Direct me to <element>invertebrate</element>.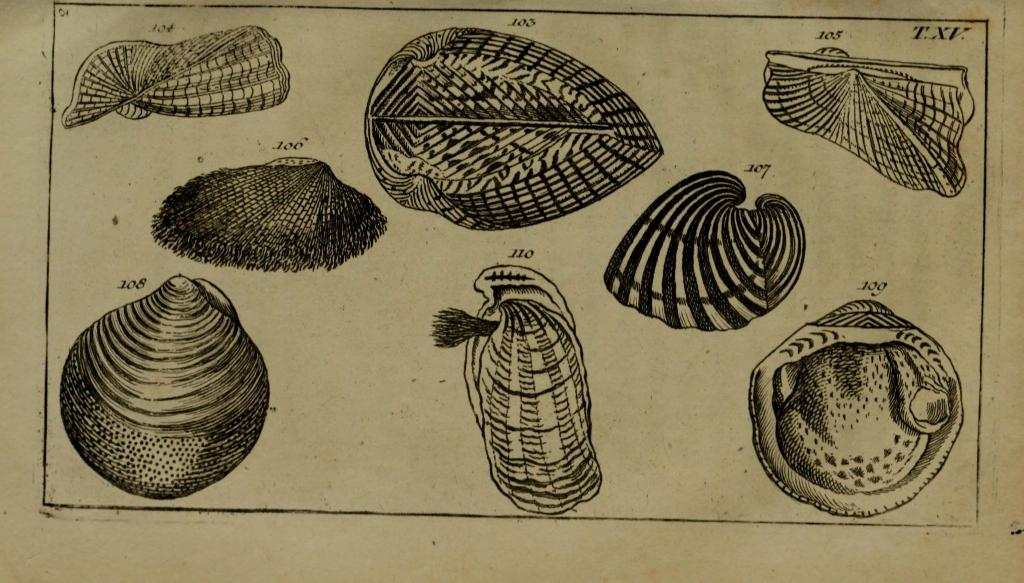
Direction: [605,172,805,332].
